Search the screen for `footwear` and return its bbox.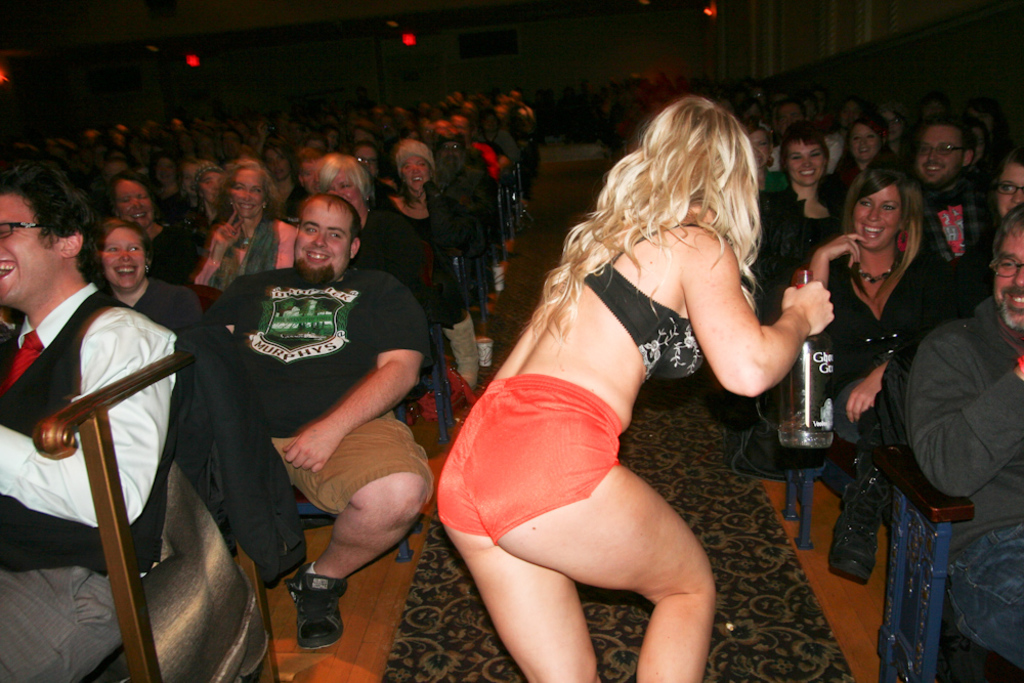
Found: [x1=825, y1=467, x2=878, y2=586].
